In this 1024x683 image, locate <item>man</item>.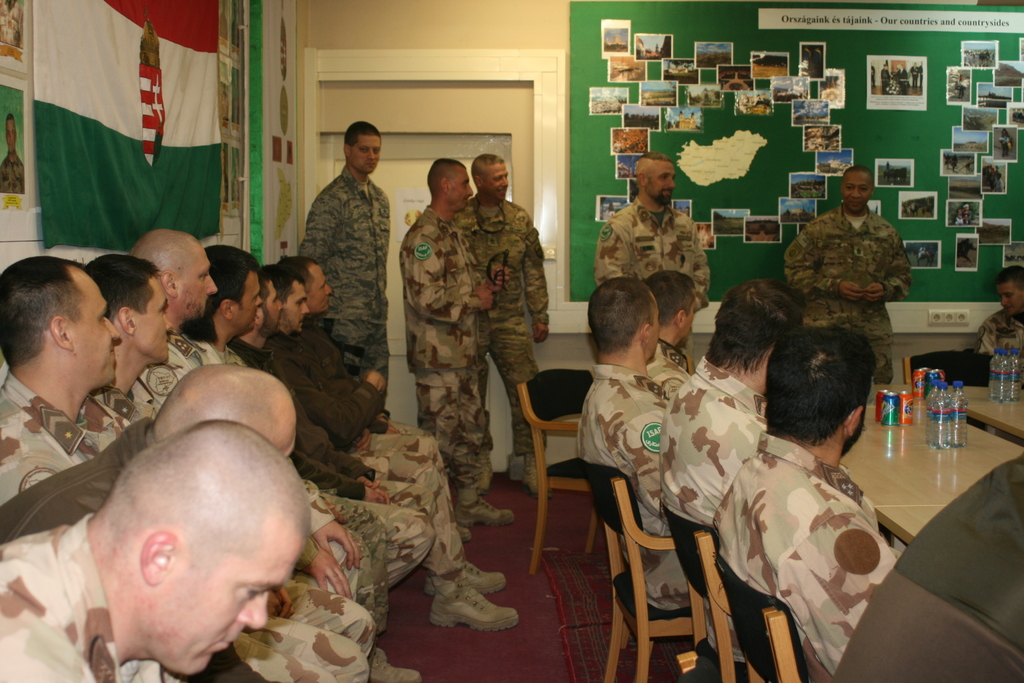
Bounding box: {"left": 452, "top": 155, "right": 552, "bottom": 502}.
